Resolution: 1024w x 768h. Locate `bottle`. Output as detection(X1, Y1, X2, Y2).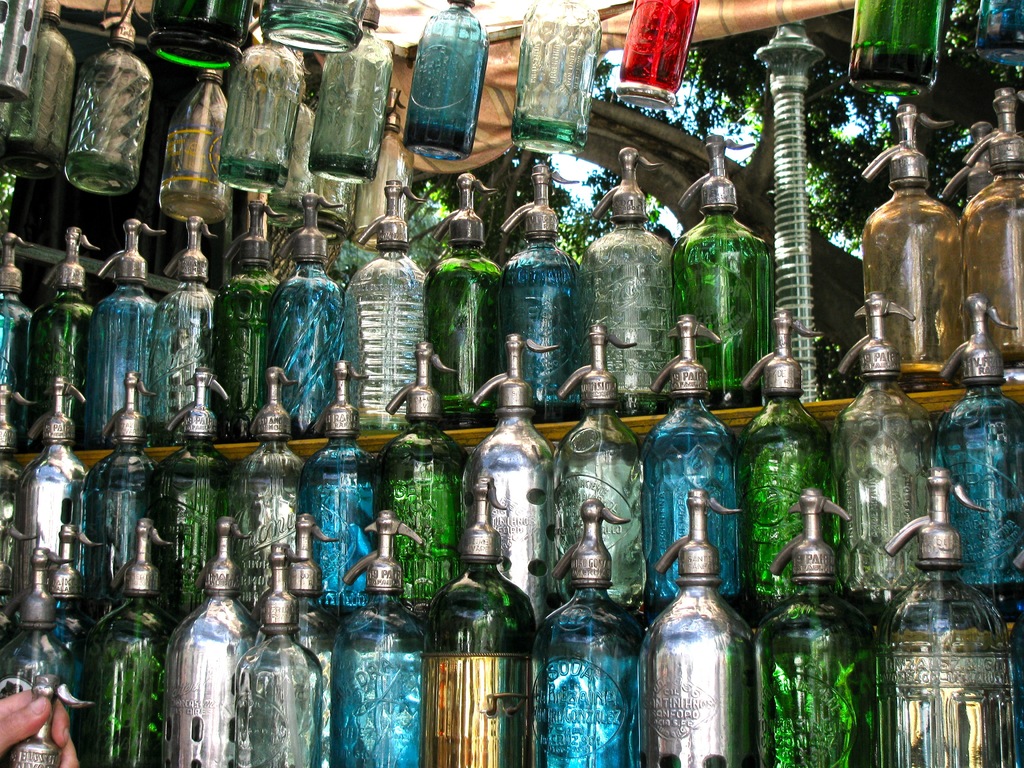
detection(730, 310, 833, 597).
